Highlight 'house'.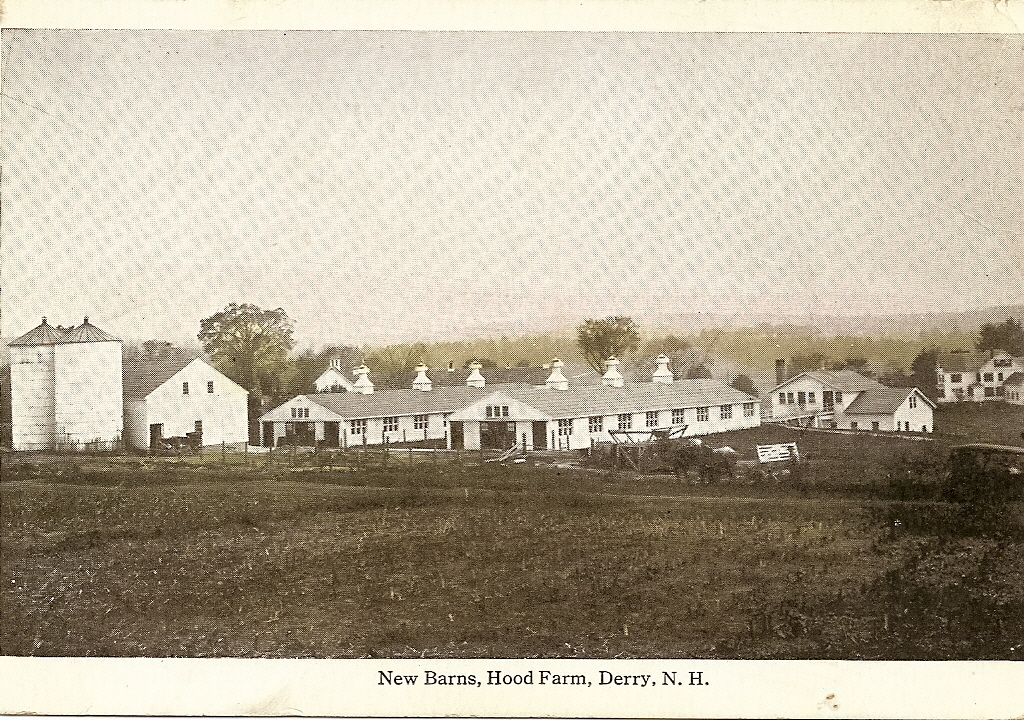
Highlighted region: x1=941 y1=341 x2=1021 y2=399.
